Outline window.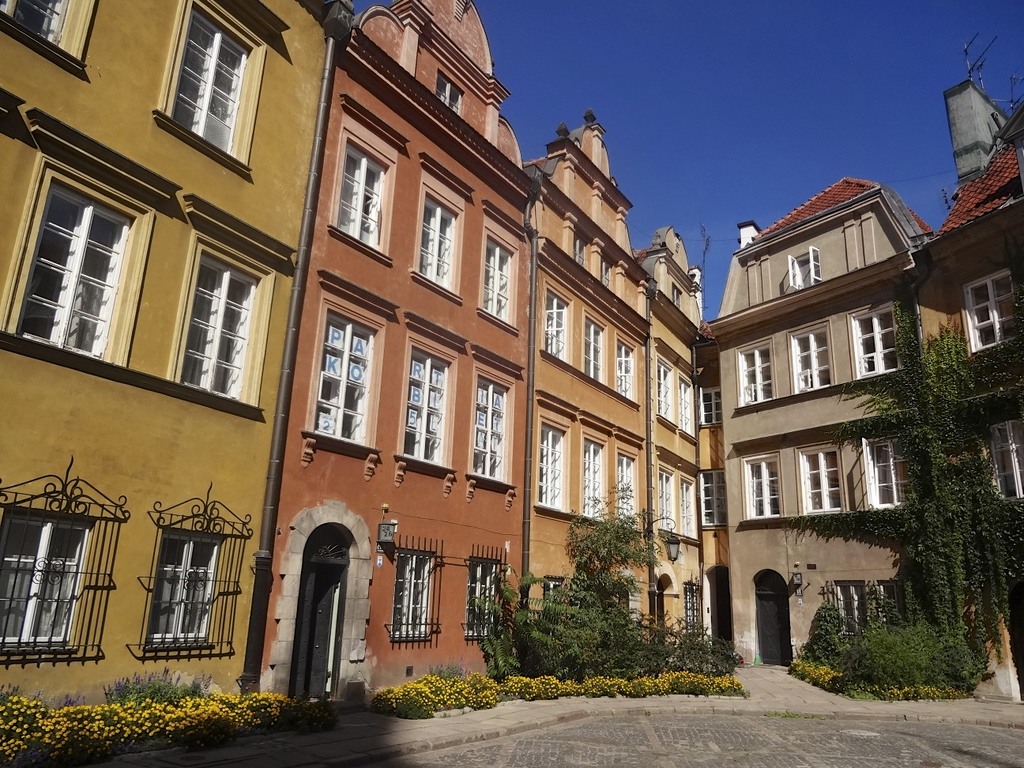
Outline: x1=478, y1=373, x2=513, y2=483.
